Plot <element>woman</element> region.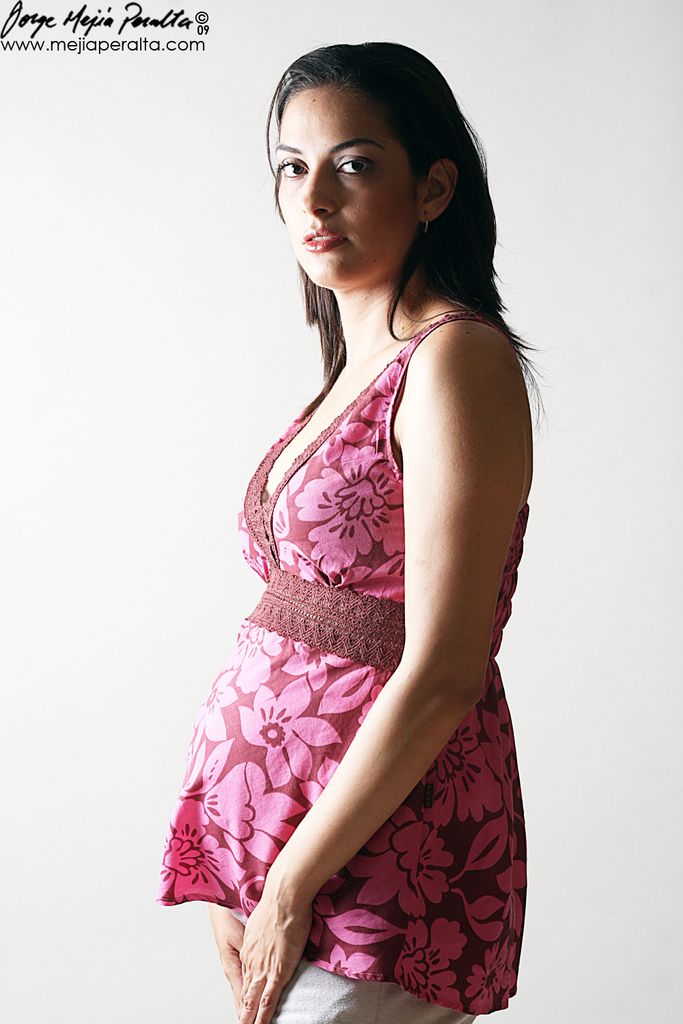
Plotted at Rect(152, 13, 541, 999).
